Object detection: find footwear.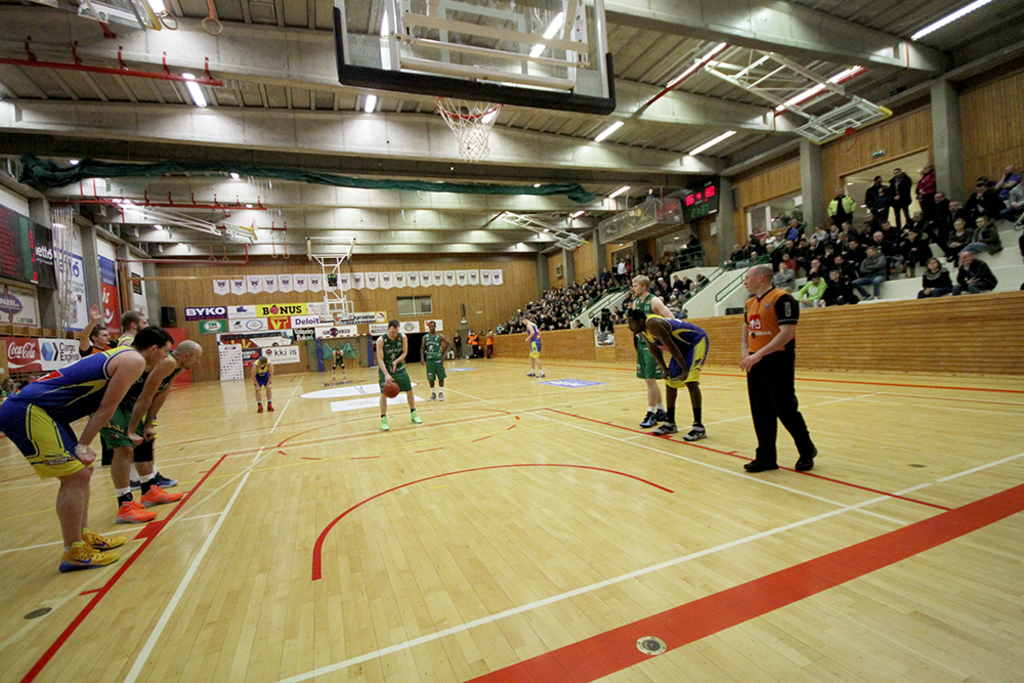
(x1=139, y1=482, x2=187, y2=506).
